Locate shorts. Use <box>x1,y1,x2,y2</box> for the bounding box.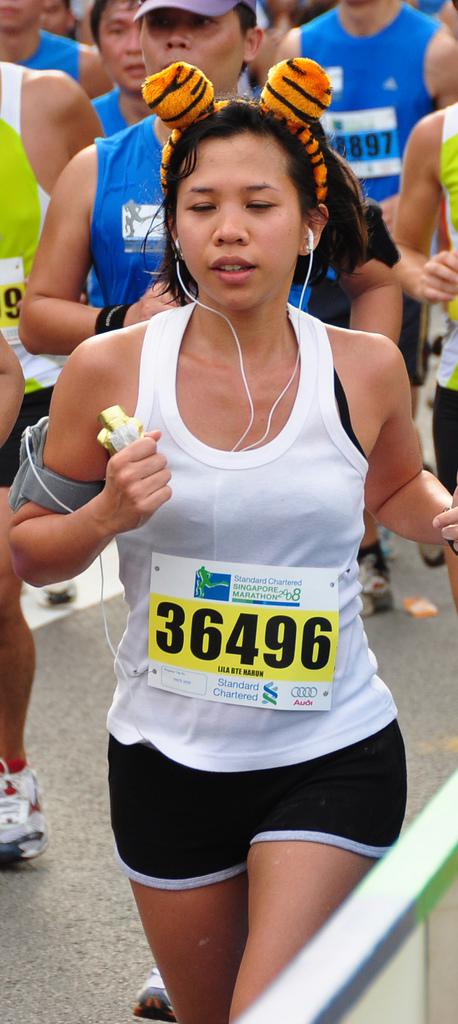
<box>436,391,457,495</box>.
